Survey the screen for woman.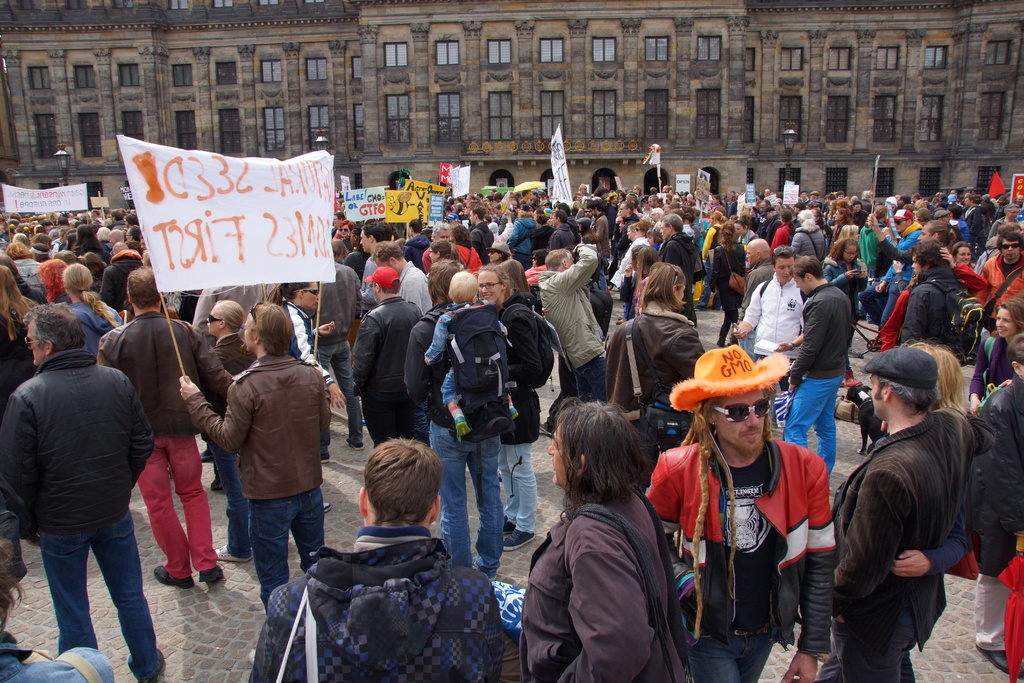
Survey found: Rect(709, 222, 747, 345).
